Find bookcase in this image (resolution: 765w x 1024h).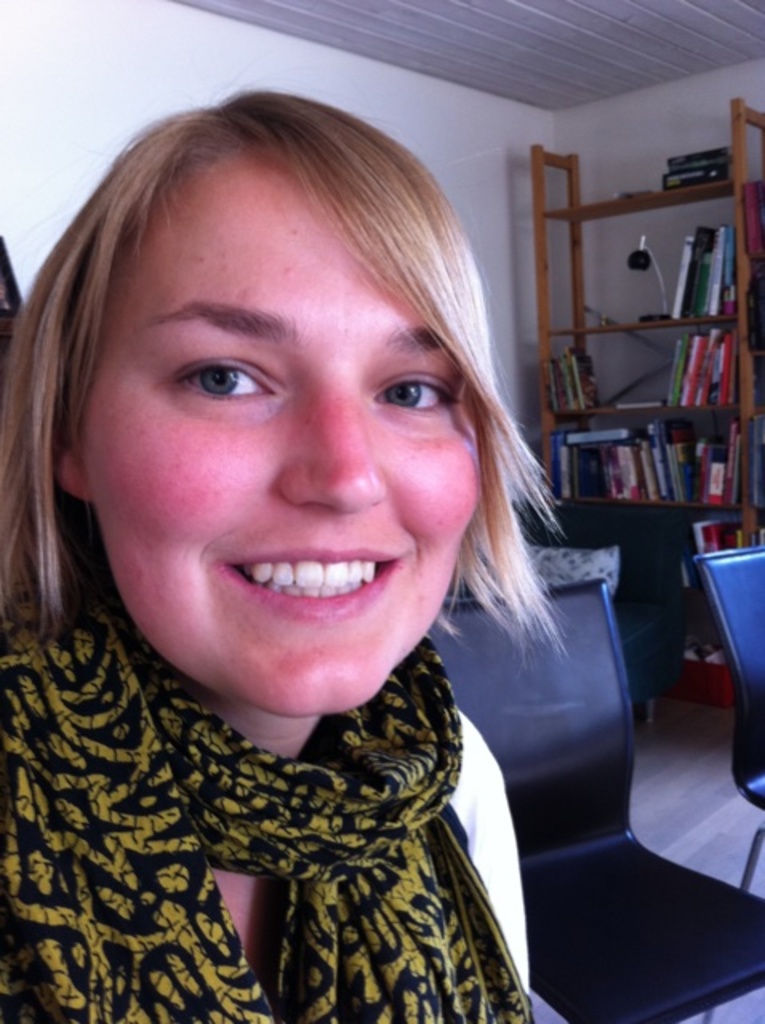
rect(533, 112, 763, 674).
